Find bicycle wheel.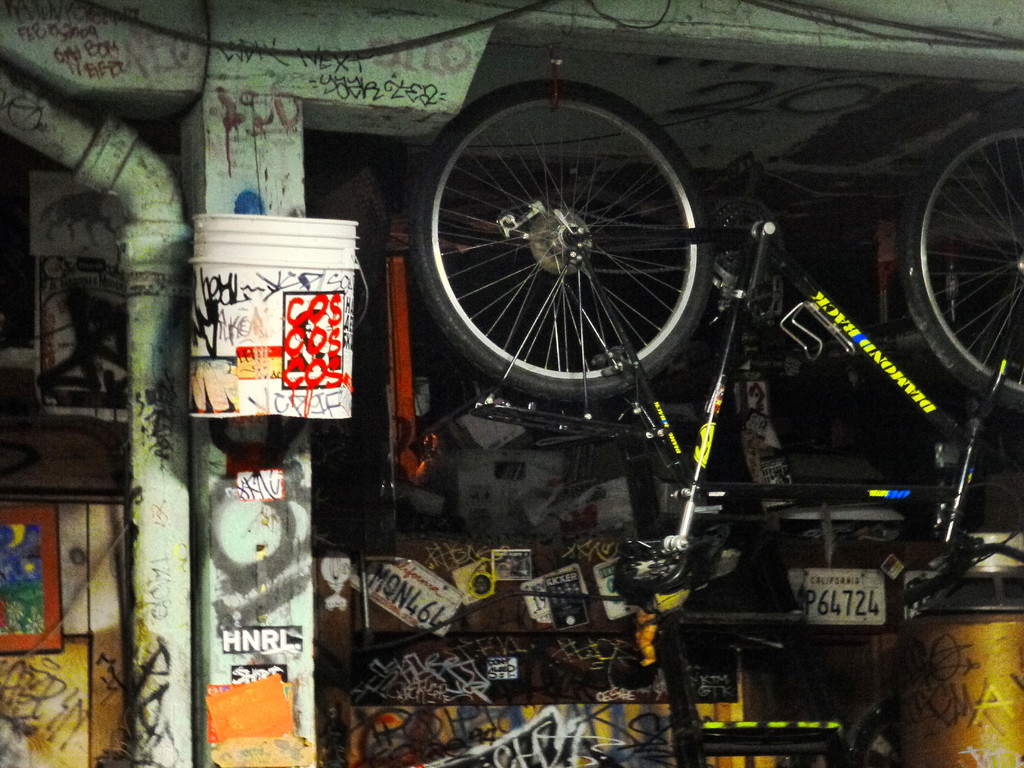
[x1=904, y1=111, x2=1023, y2=416].
